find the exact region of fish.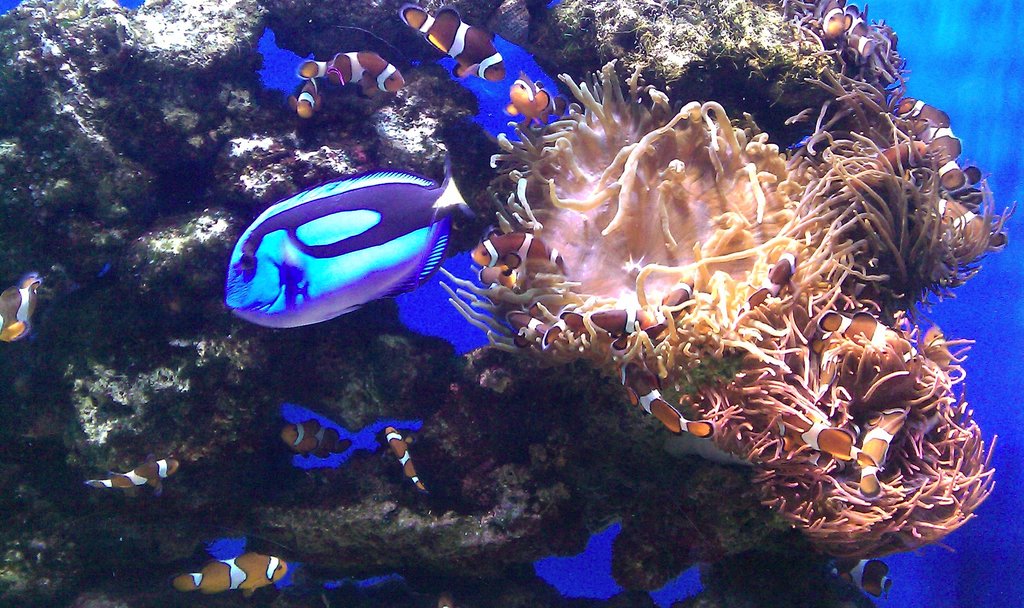
Exact region: [616,360,716,439].
